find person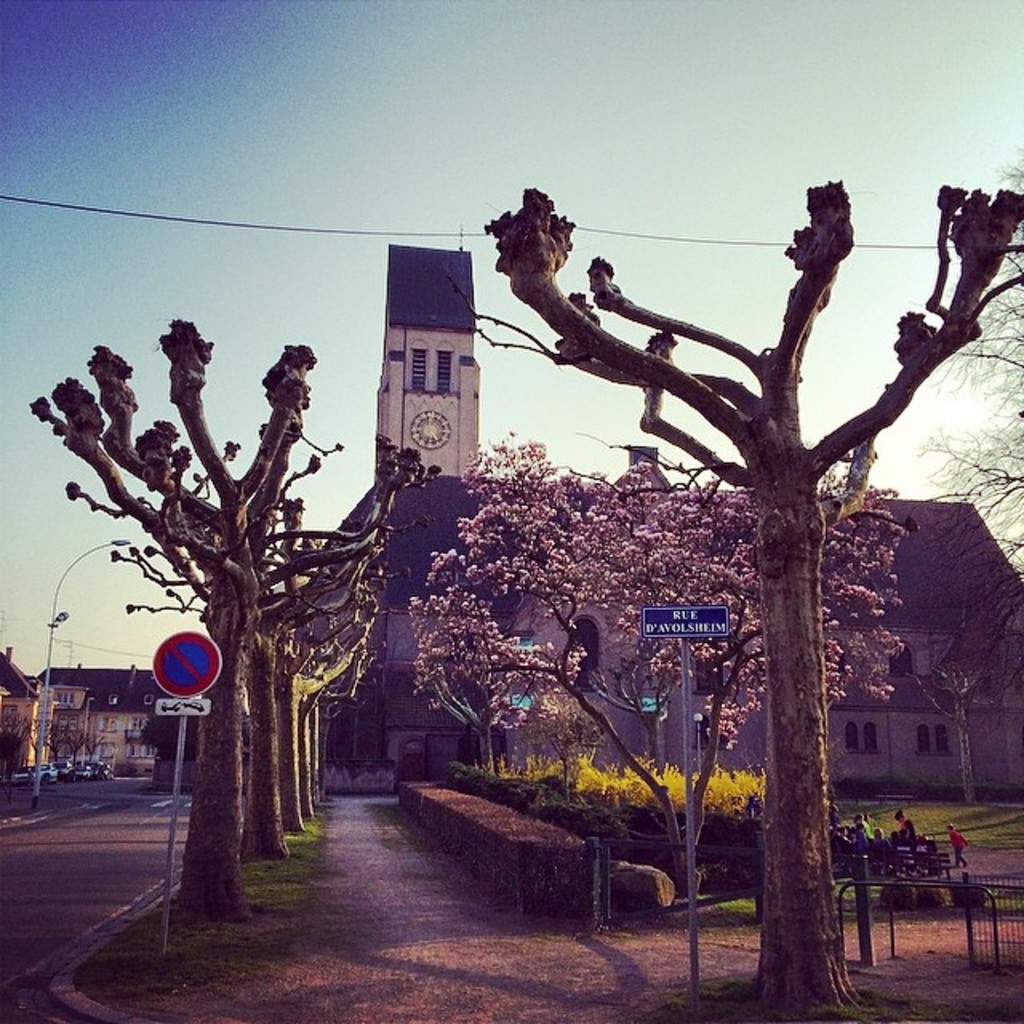
[left=942, top=822, right=968, bottom=867]
